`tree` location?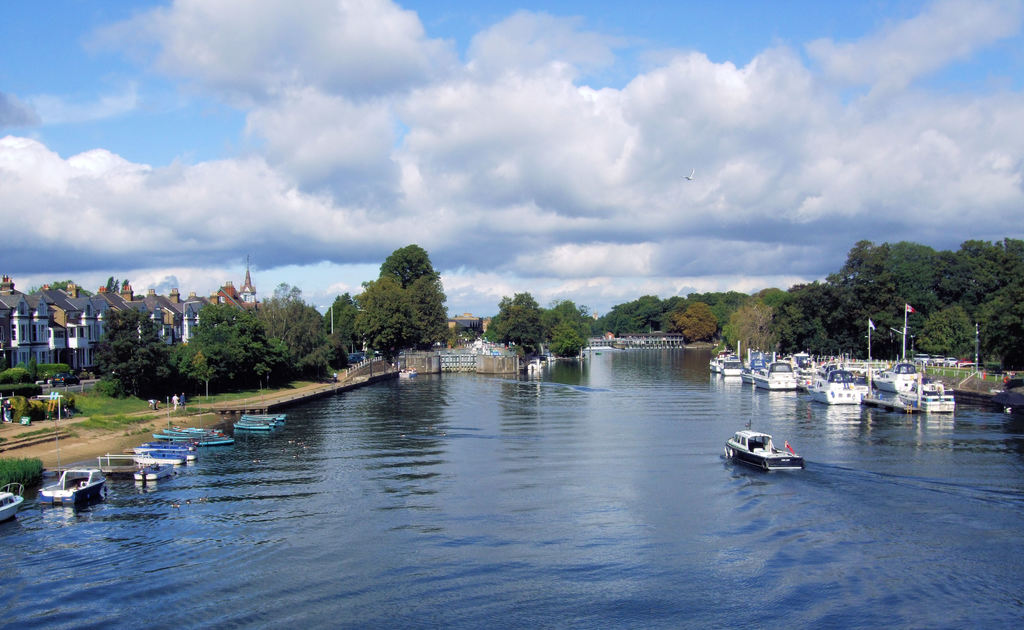
bbox=[349, 270, 451, 367]
